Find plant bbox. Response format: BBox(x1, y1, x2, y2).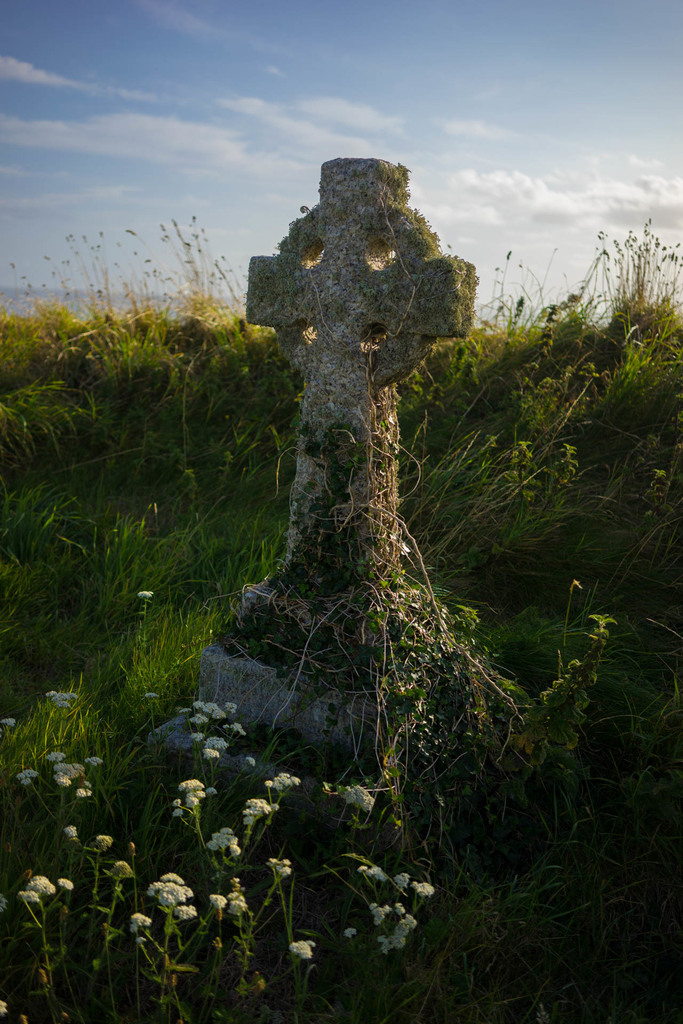
BBox(170, 774, 215, 858).
